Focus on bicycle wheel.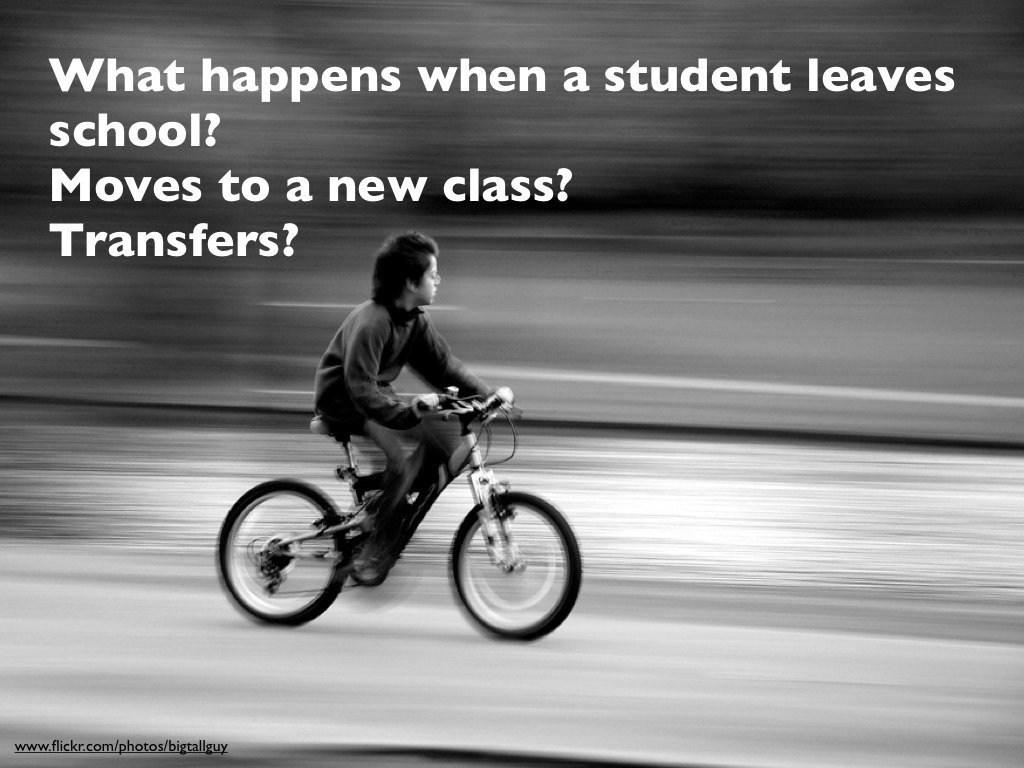
Focused at pyautogui.locateOnScreen(222, 474, 360, 629).
